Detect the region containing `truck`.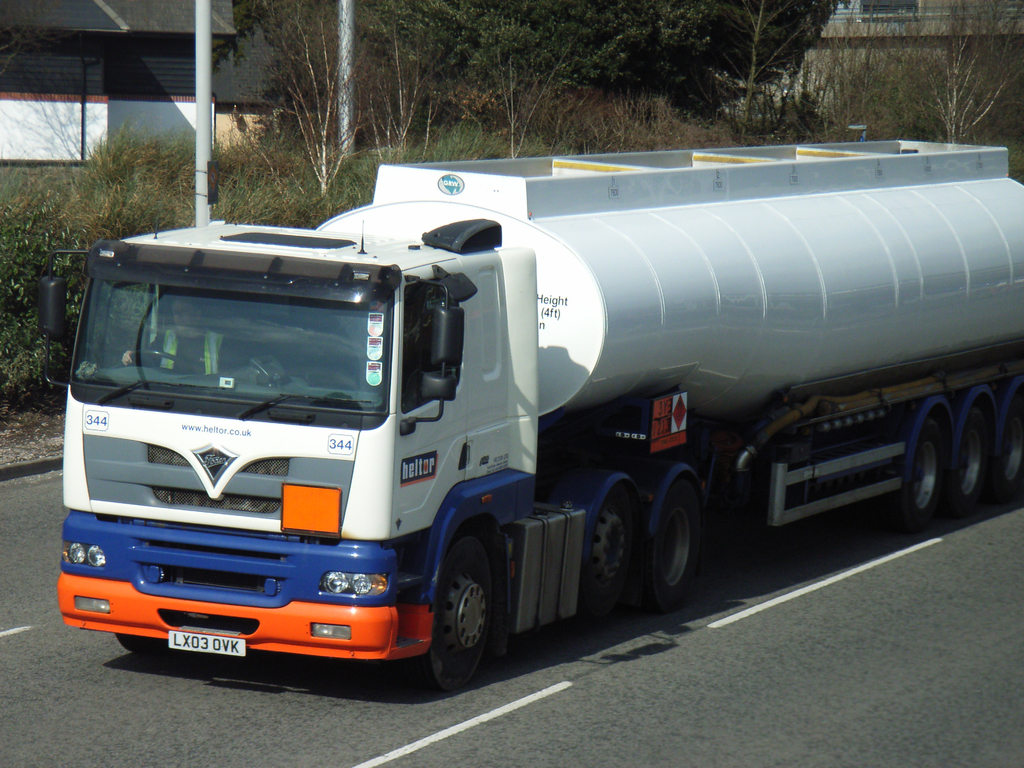
[x1=43, y1=141, x2=995, y2=705].
